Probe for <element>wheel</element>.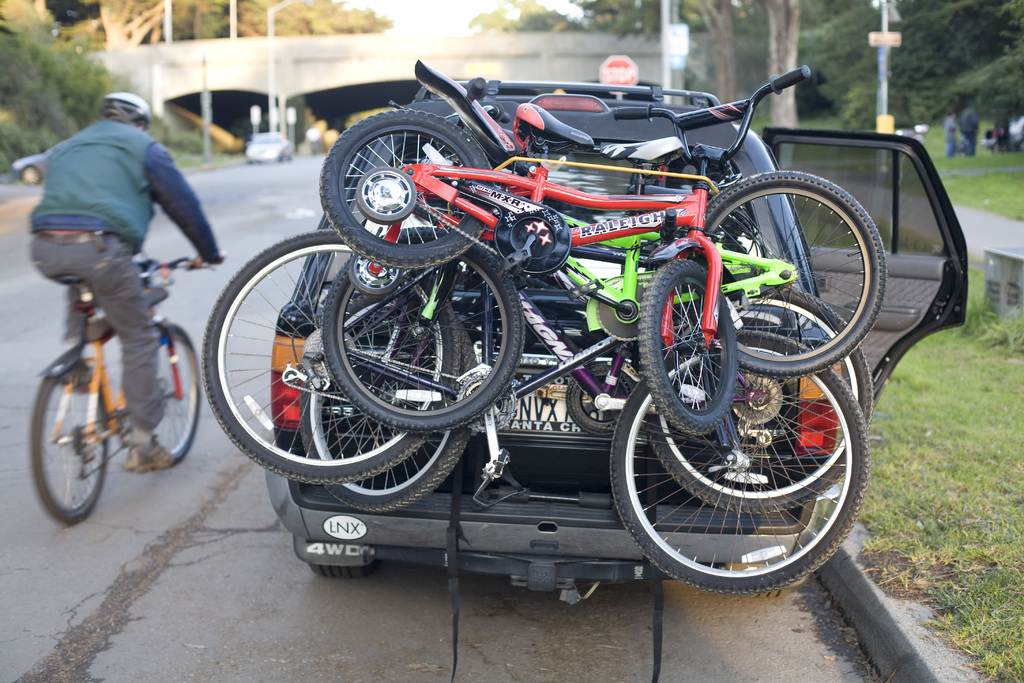
Probe result: (691, 168, 888, 378).
